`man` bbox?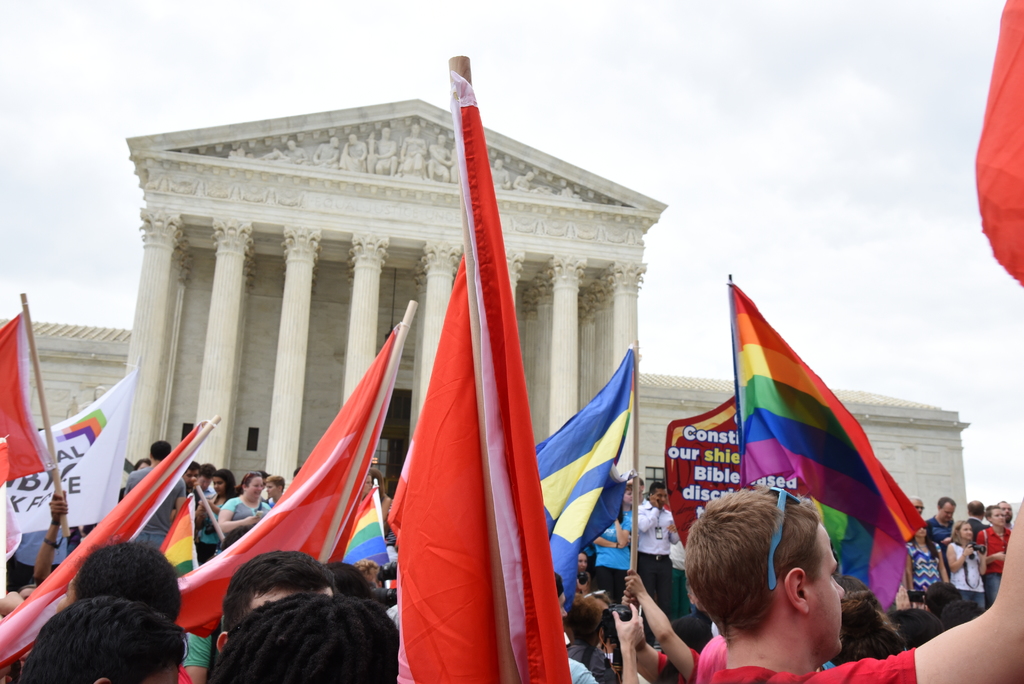
BBox(632, 478, 688, 619)
